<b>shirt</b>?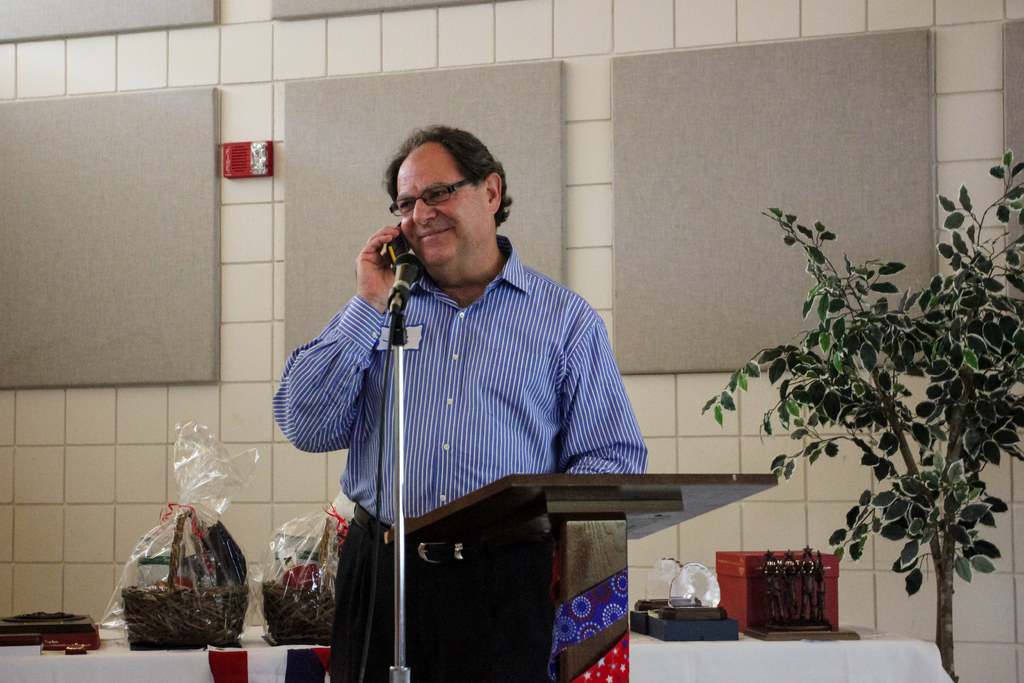
(332,191,641,558)
